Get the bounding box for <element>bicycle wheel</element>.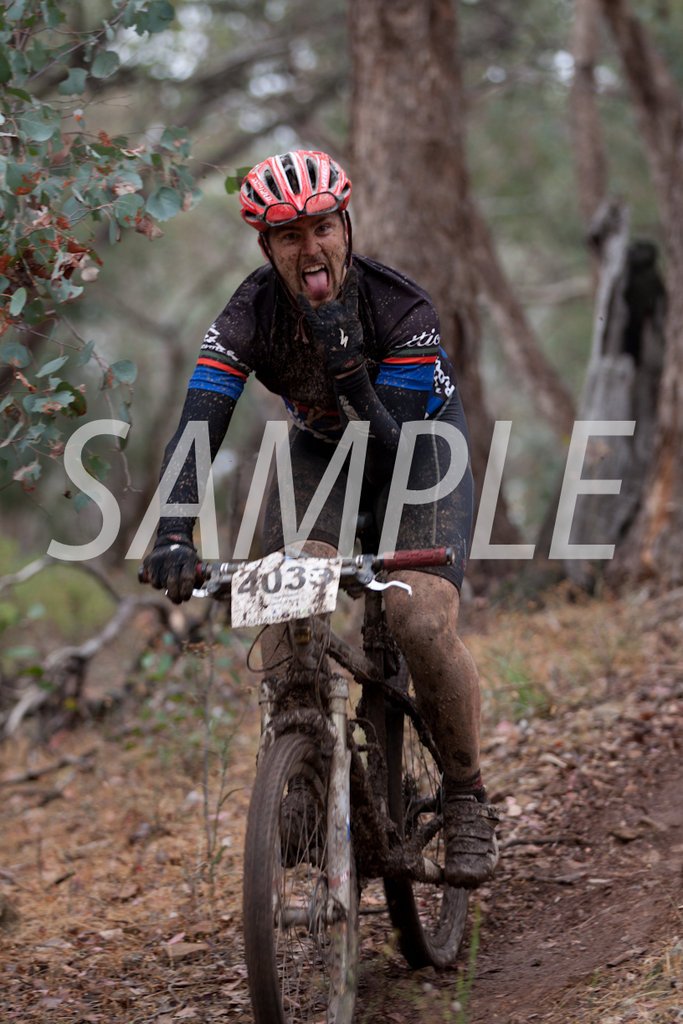
bbox=(260, 736, 363, 1006).
